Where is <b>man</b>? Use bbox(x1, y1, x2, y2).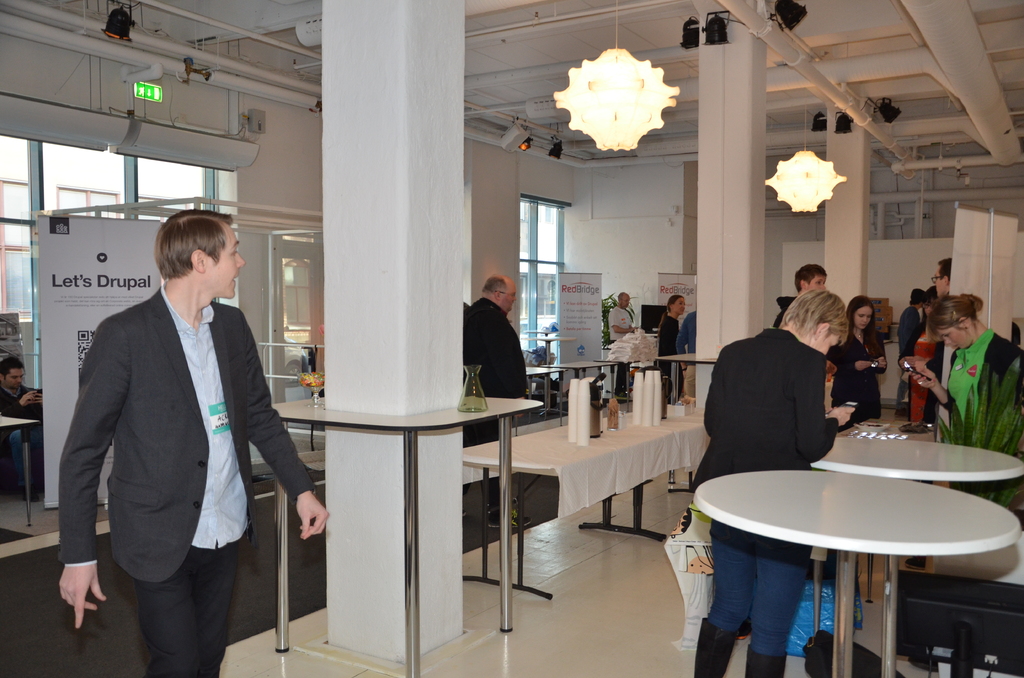
bbox(772, 261, 834, 337).
